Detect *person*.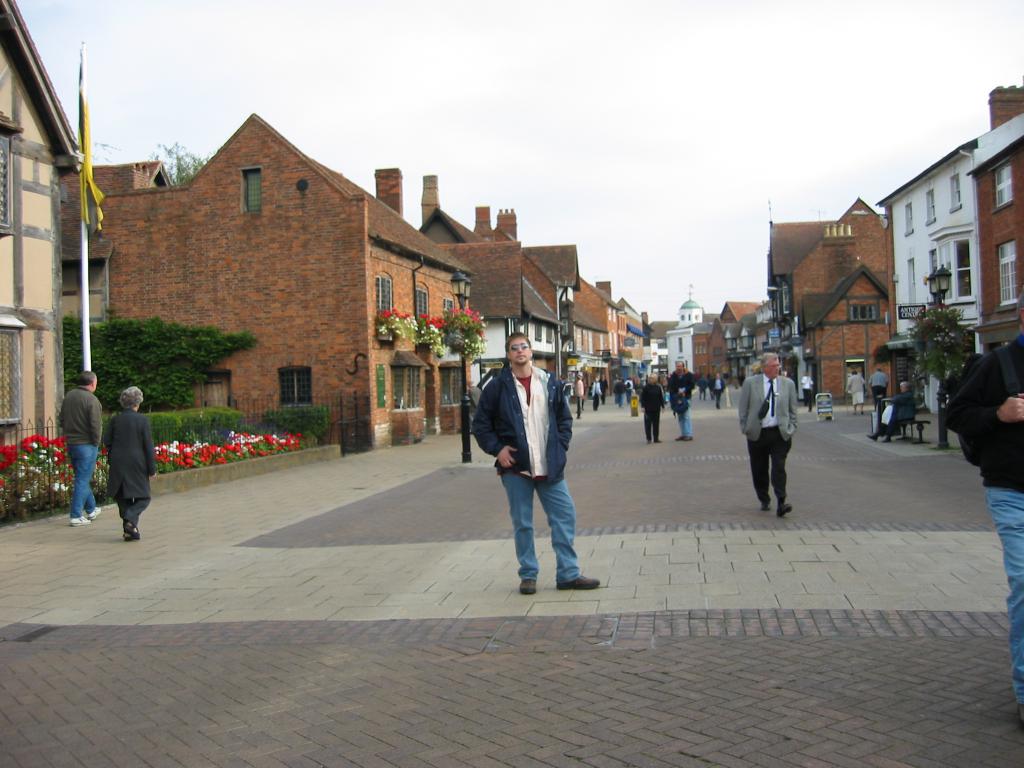
Detected at [588,372,607,410].
